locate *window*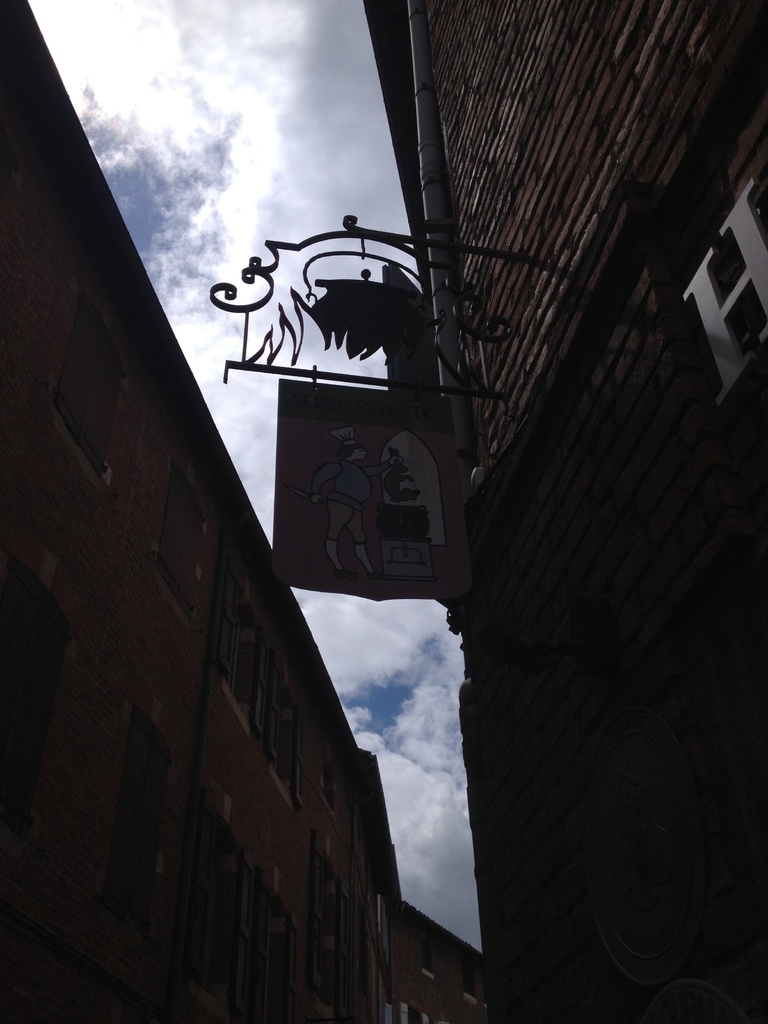
locate(212, 585, 268, 732)
